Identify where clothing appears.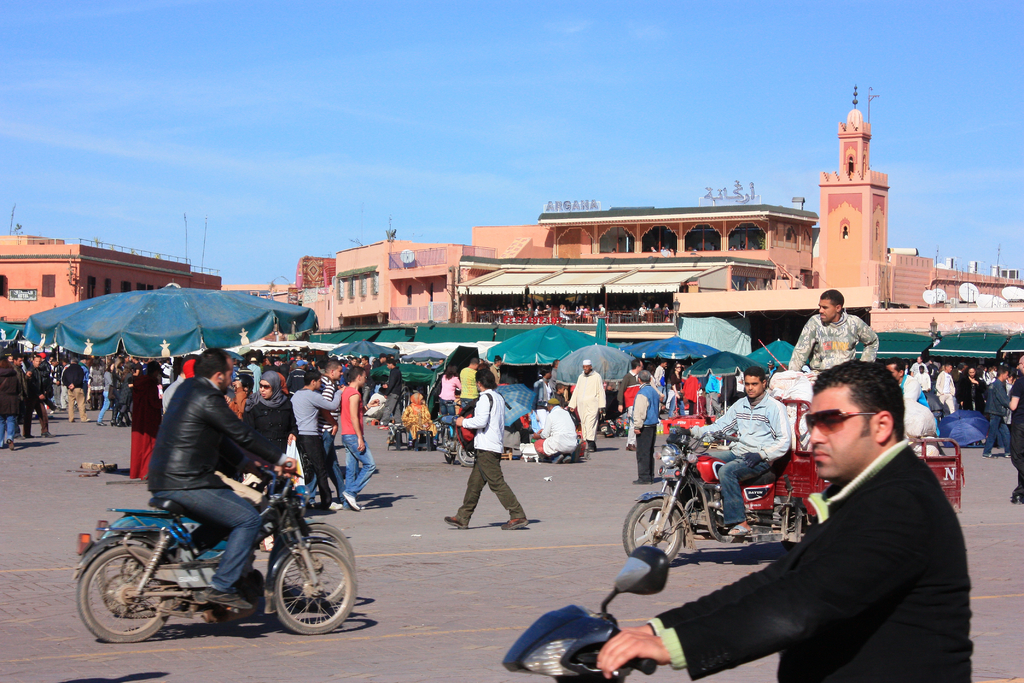
Appears at crop(566, 368, 612, 444).
